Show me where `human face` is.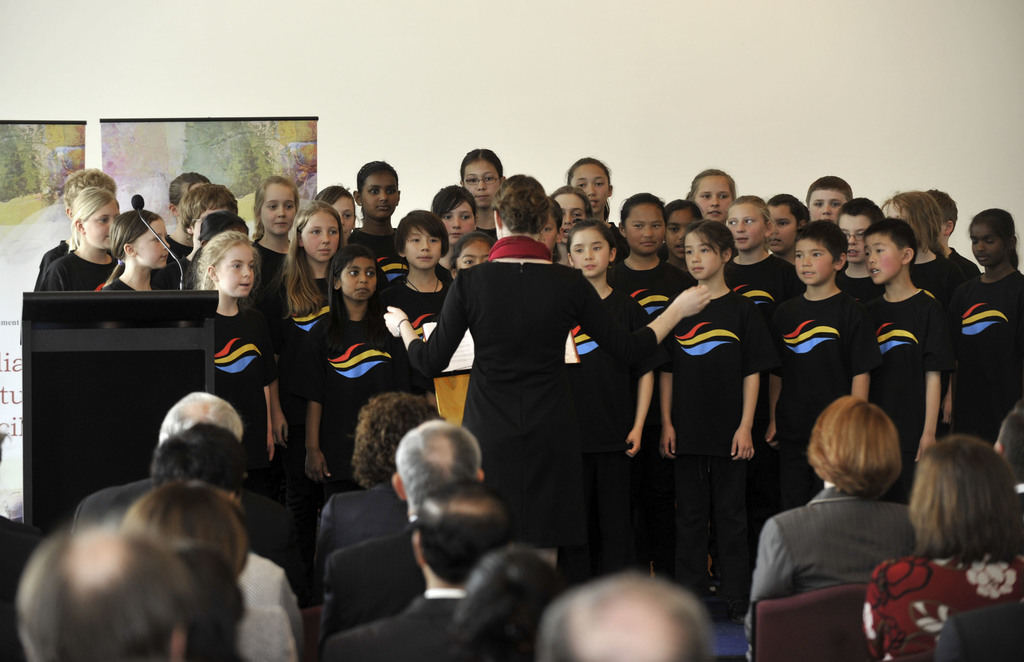
`human face` is at (x1=260, y1=182, x2=298, y2=238).
